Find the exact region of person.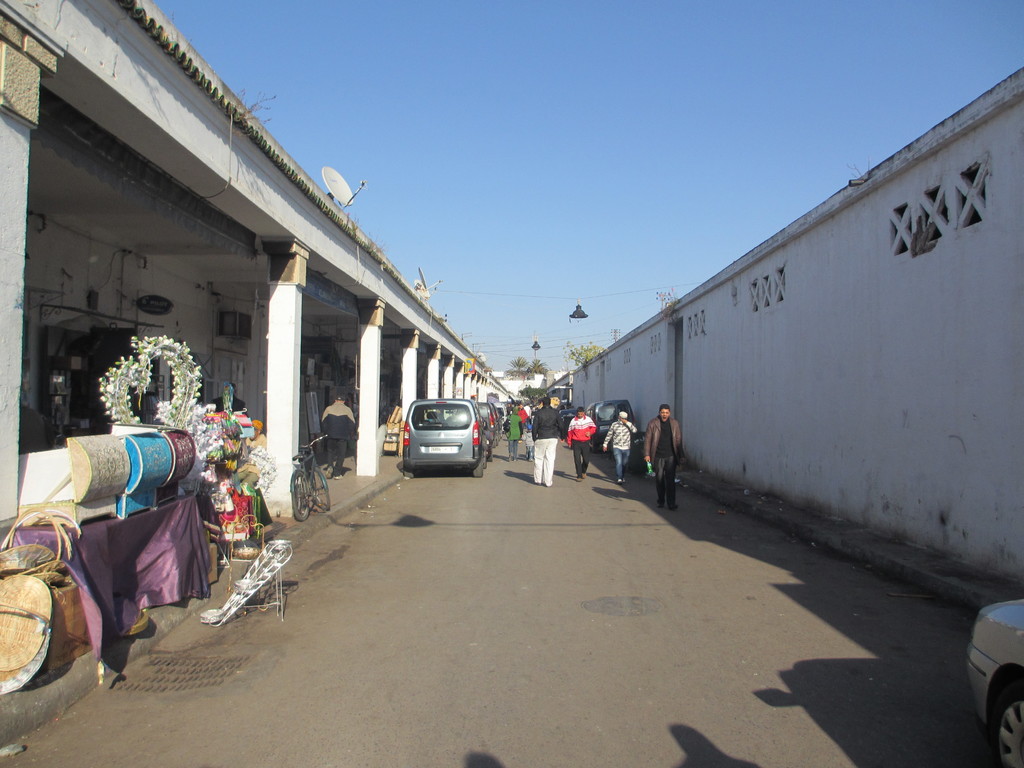
Exact region: box(651, 388, 689, 508).
